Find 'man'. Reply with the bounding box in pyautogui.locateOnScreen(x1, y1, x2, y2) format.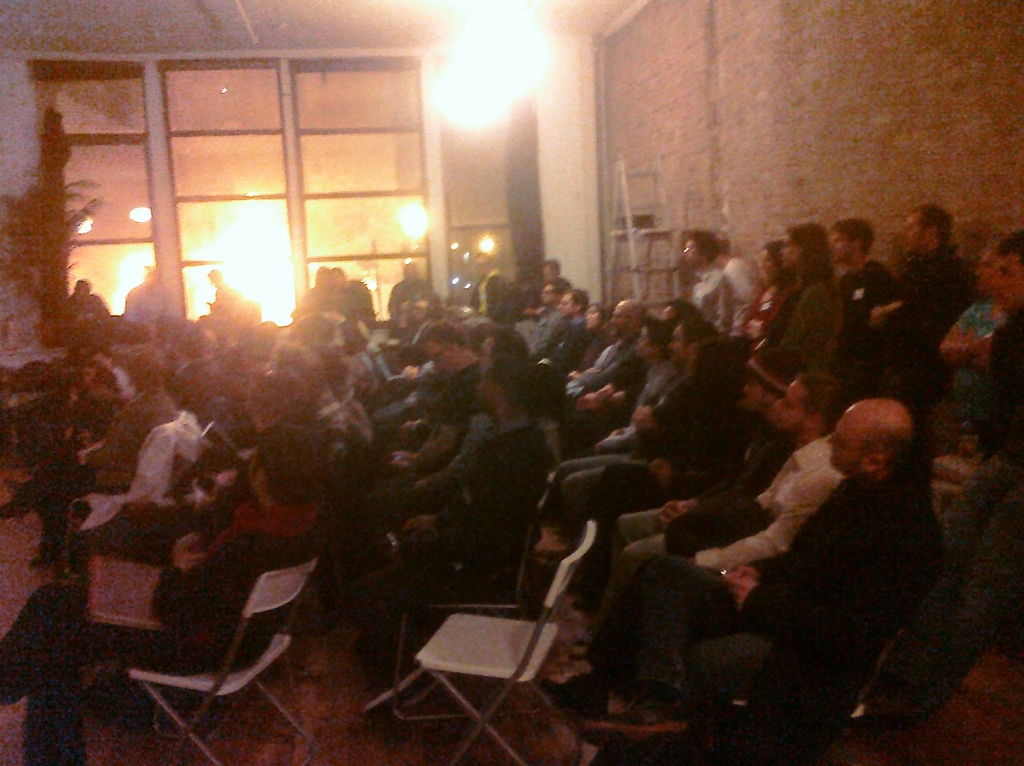
pyautogui.locateOnScreen(560, 372, 860, 708).
